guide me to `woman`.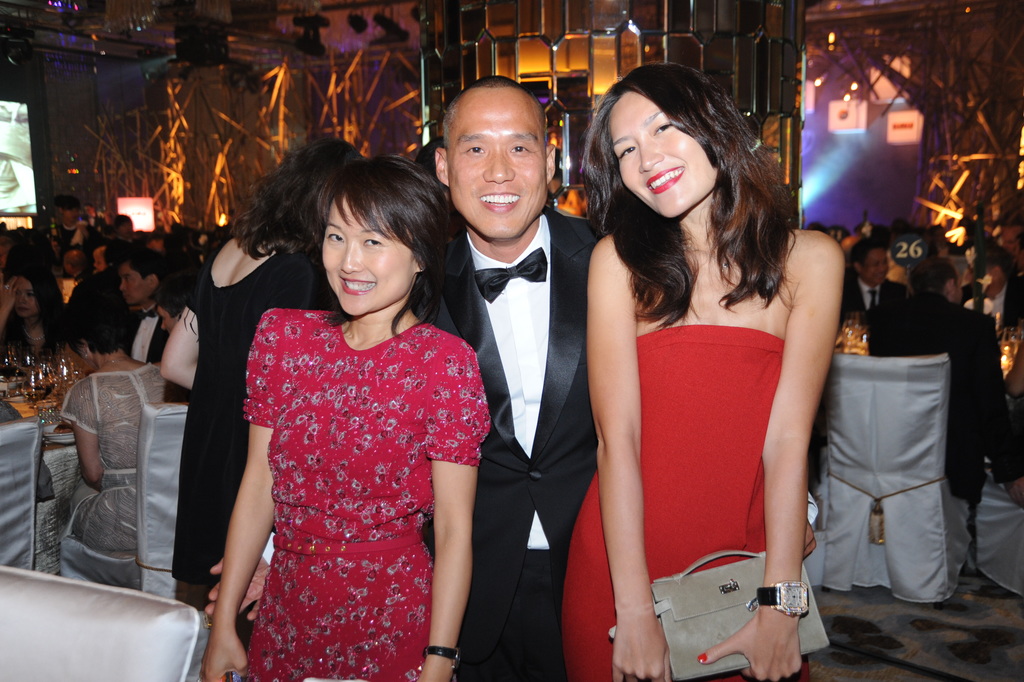
Guidance: [x1=162, y1=134, x2=361, y2=606].
